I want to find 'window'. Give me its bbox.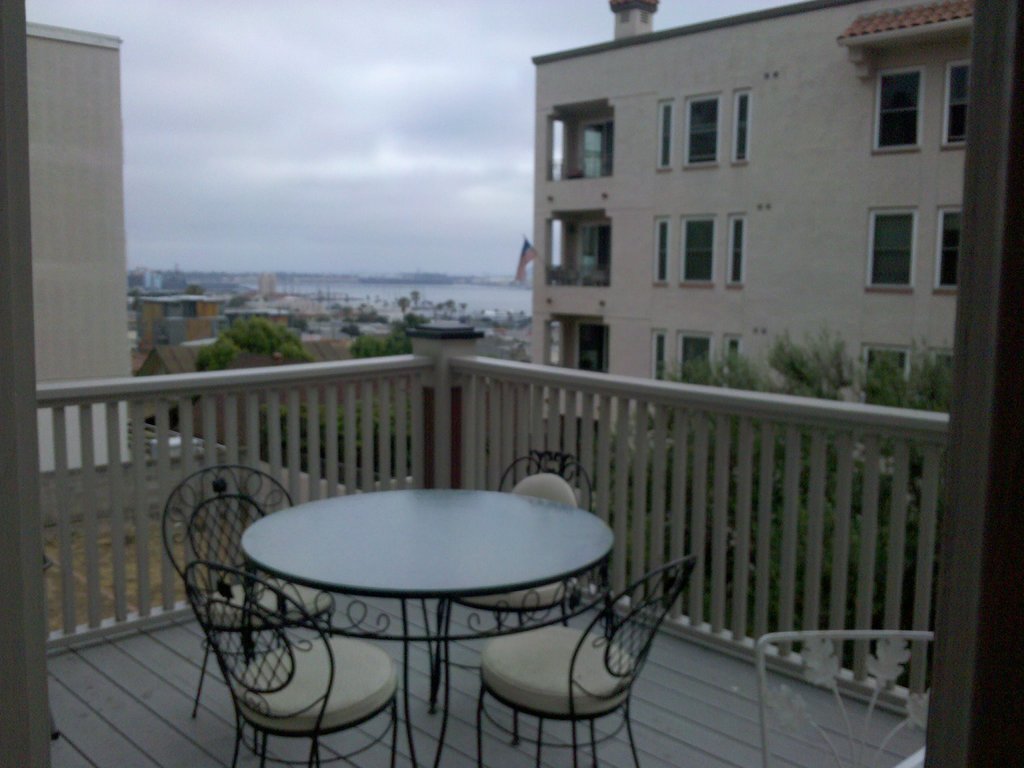
<box>865,207,916,288</box>.
